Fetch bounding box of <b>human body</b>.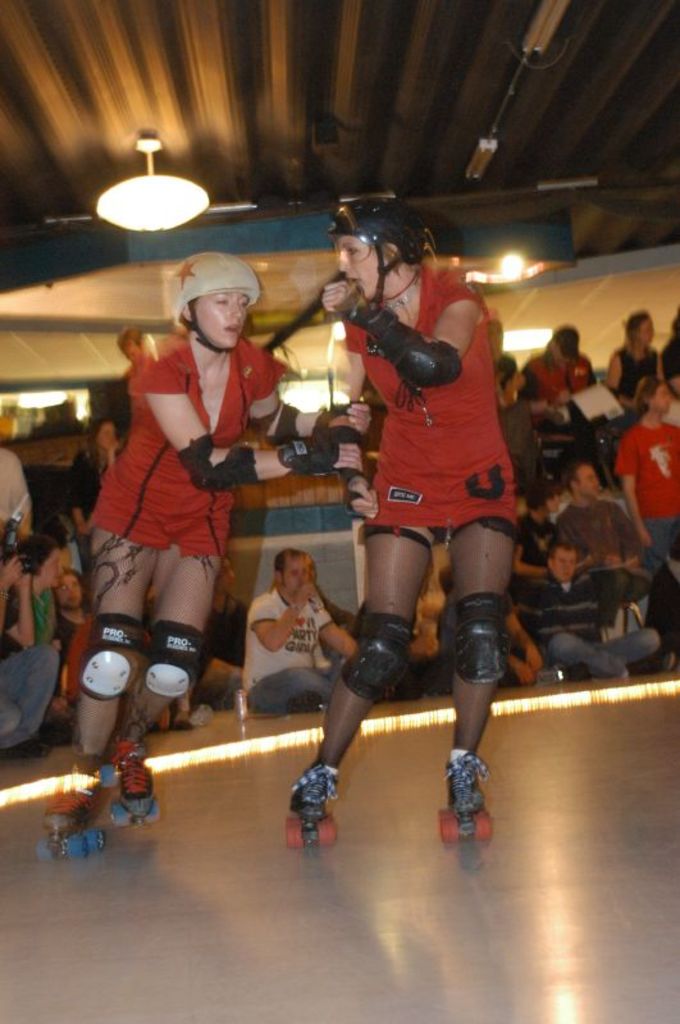
Bbox: crop(604, 307, 666, 422).
